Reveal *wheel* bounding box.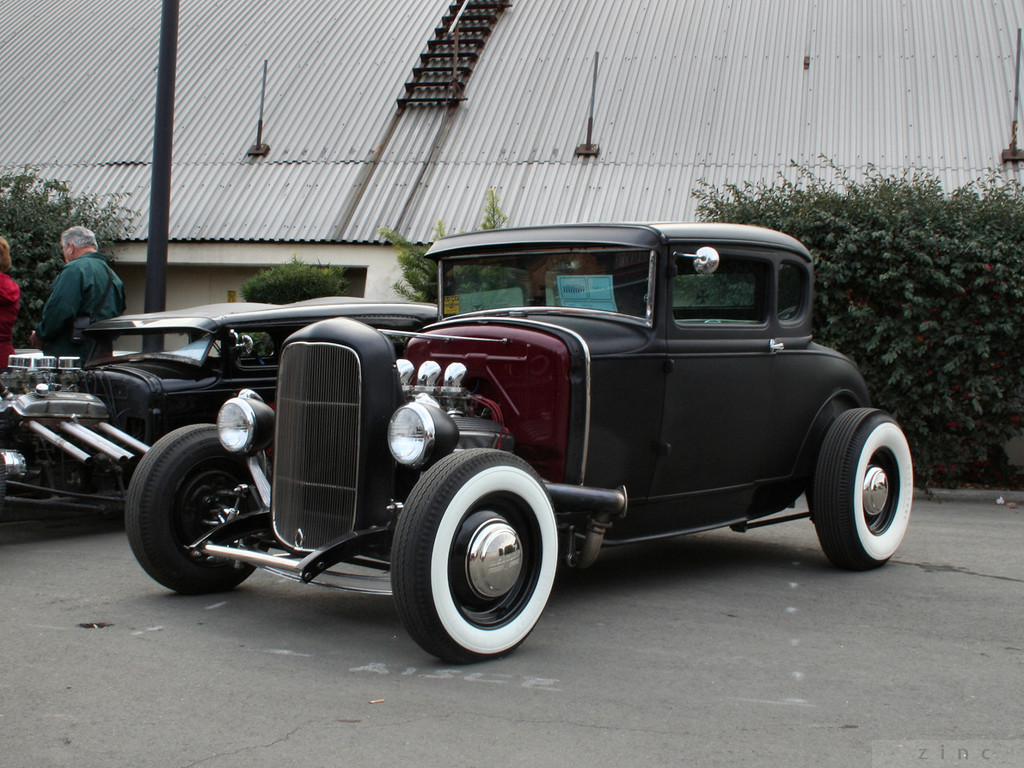
Revealed: (x1=406, y1=457, x2=558, y2=658).
